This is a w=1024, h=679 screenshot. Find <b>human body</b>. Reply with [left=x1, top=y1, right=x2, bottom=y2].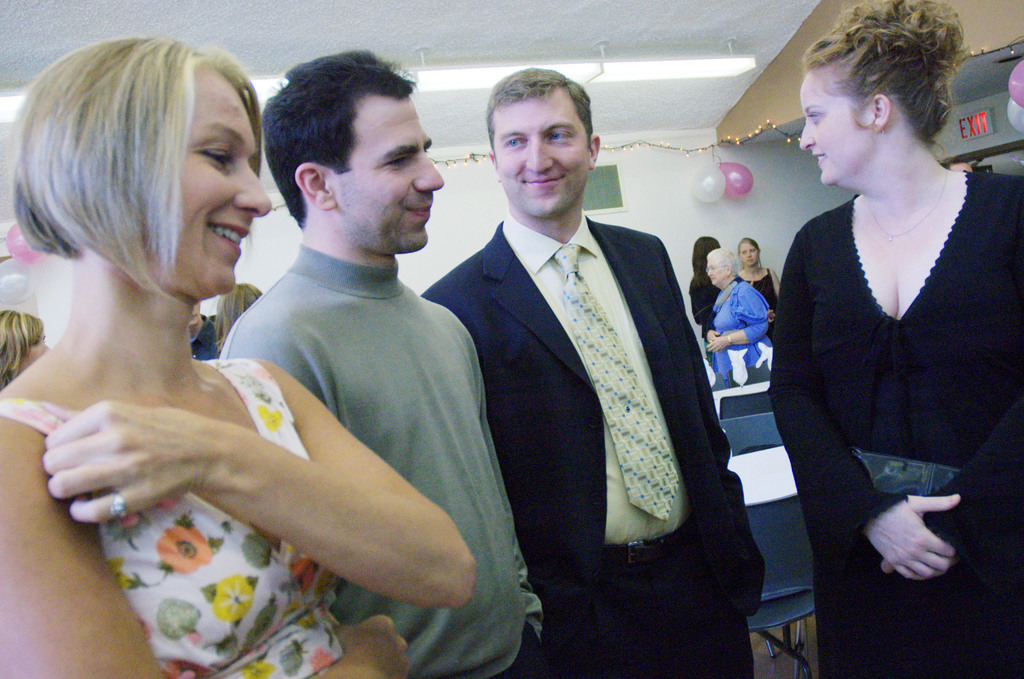
[left=696, top=248, right=775, bottom=402].
